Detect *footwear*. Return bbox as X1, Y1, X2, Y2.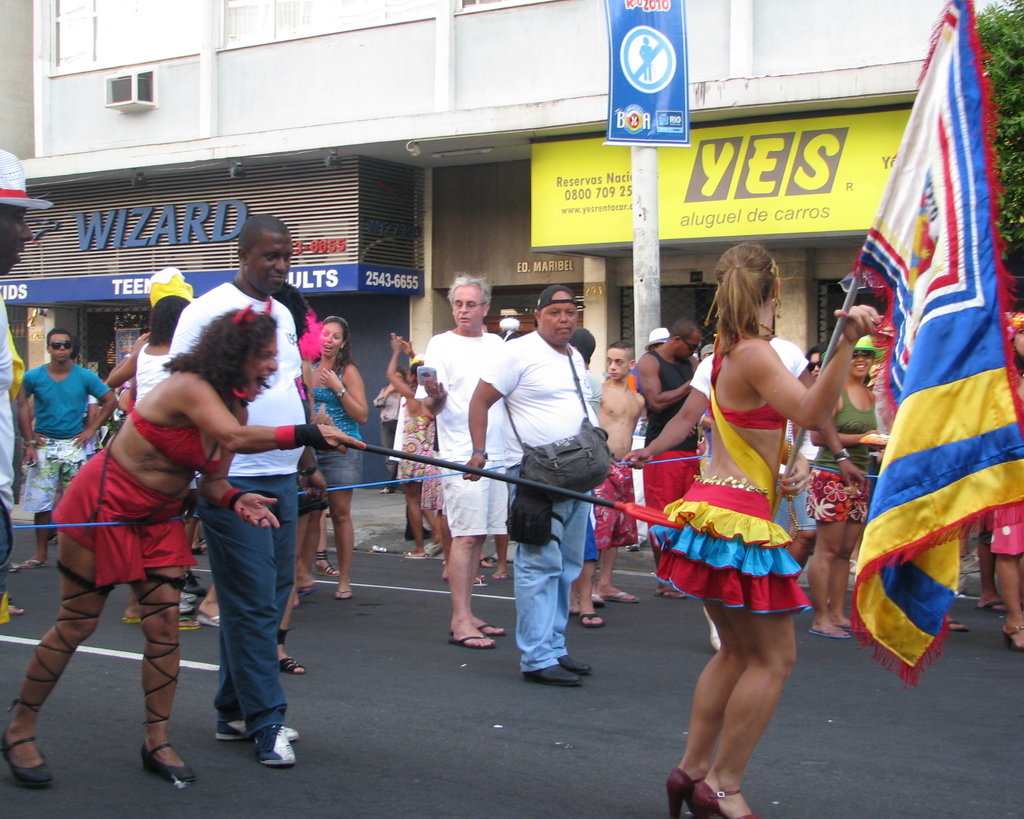
278, 629, 303, 671.
